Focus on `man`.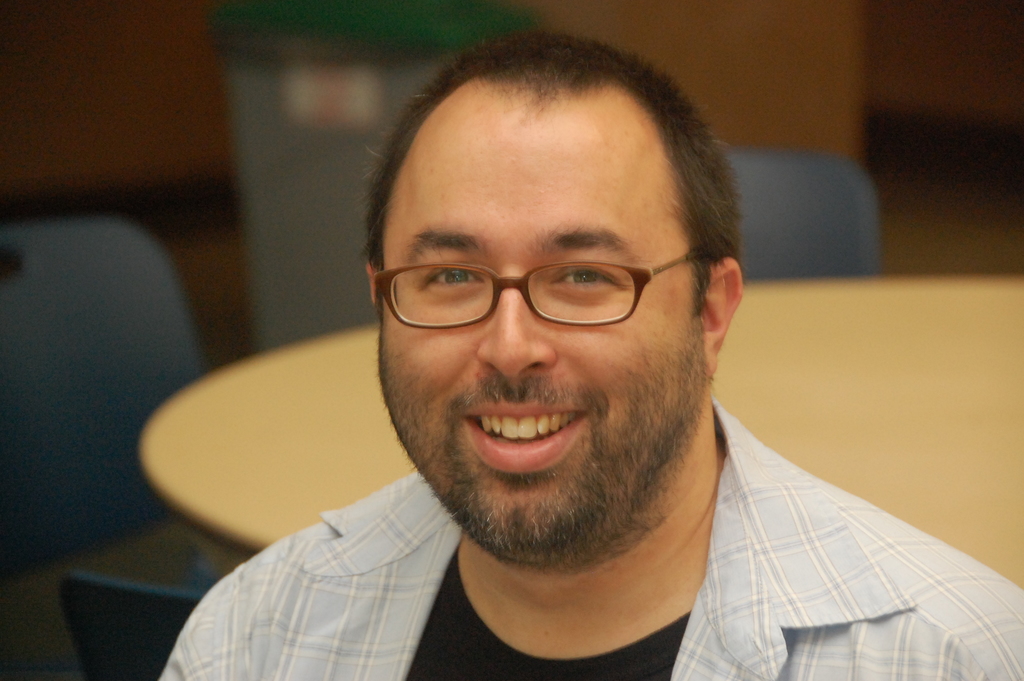
Focused at <region>142, 53, 1010, 673</region>.
